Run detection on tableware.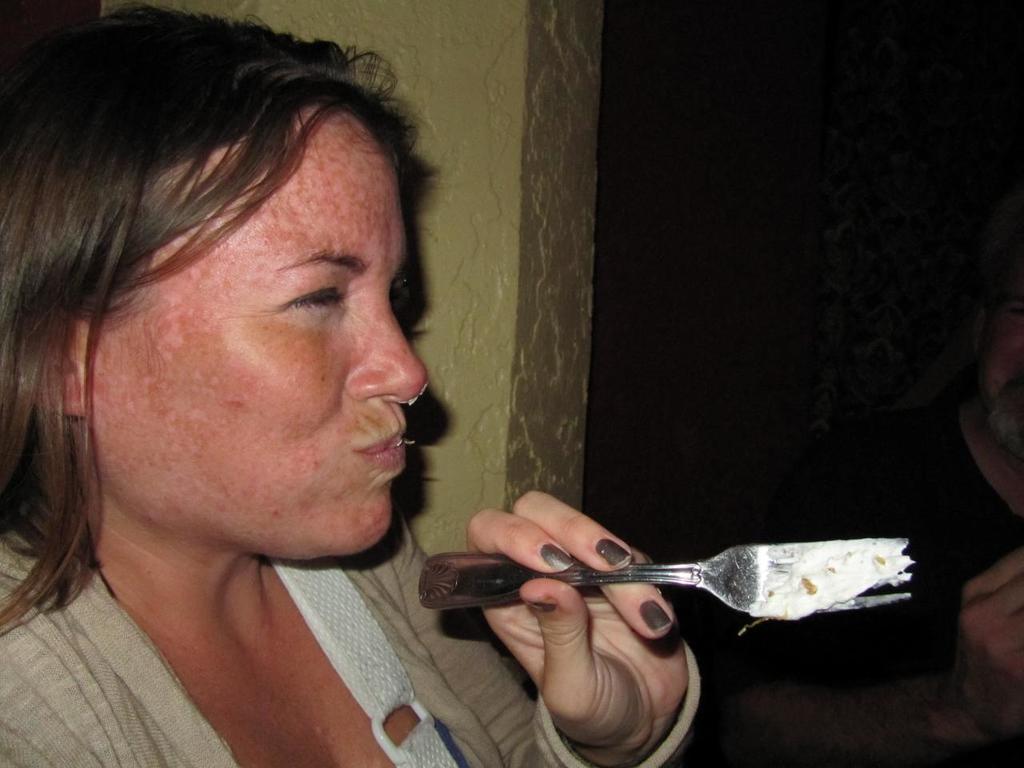
Result: 468 490 948 703.
